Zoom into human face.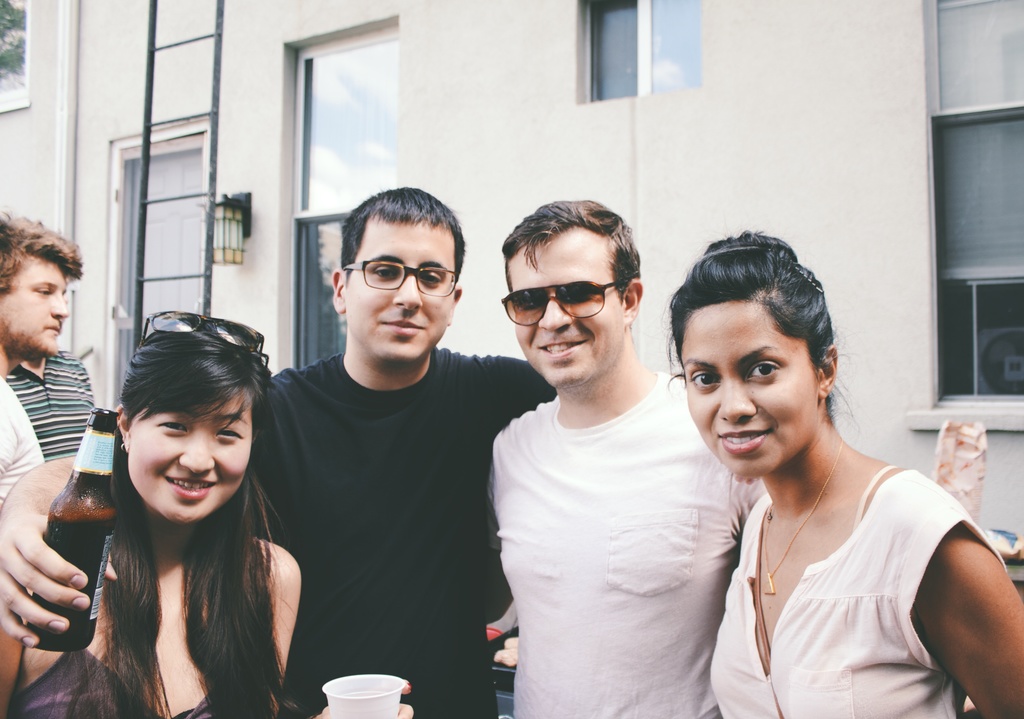
Zoom target: 345:209:459:360.
